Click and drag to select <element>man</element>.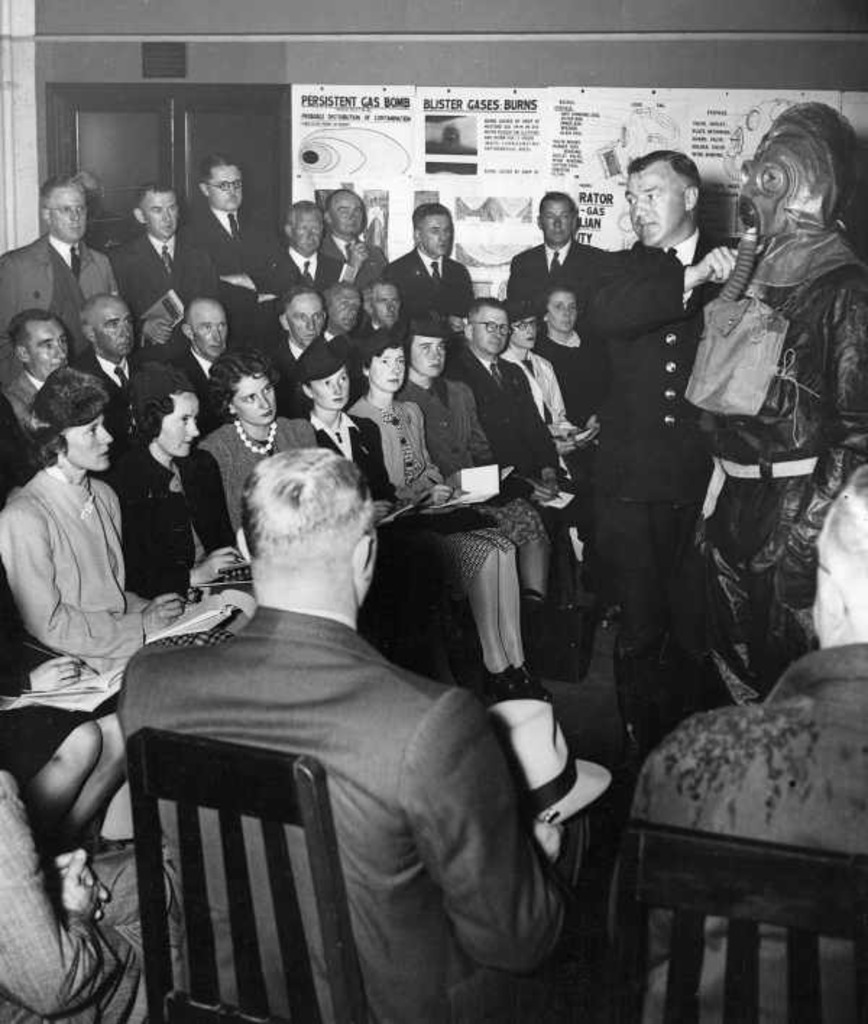
Selection: Rect(269, 279, 331, 402).
